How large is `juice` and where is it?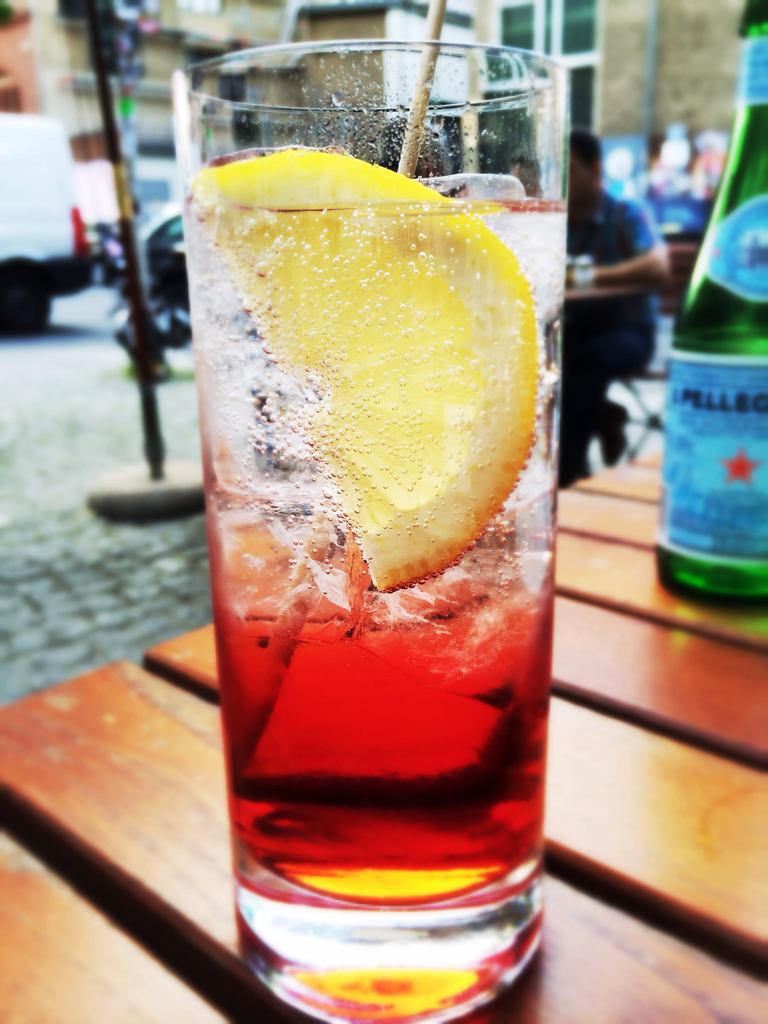
Bounding box: bbox=(180, 143, 564, 1021).
